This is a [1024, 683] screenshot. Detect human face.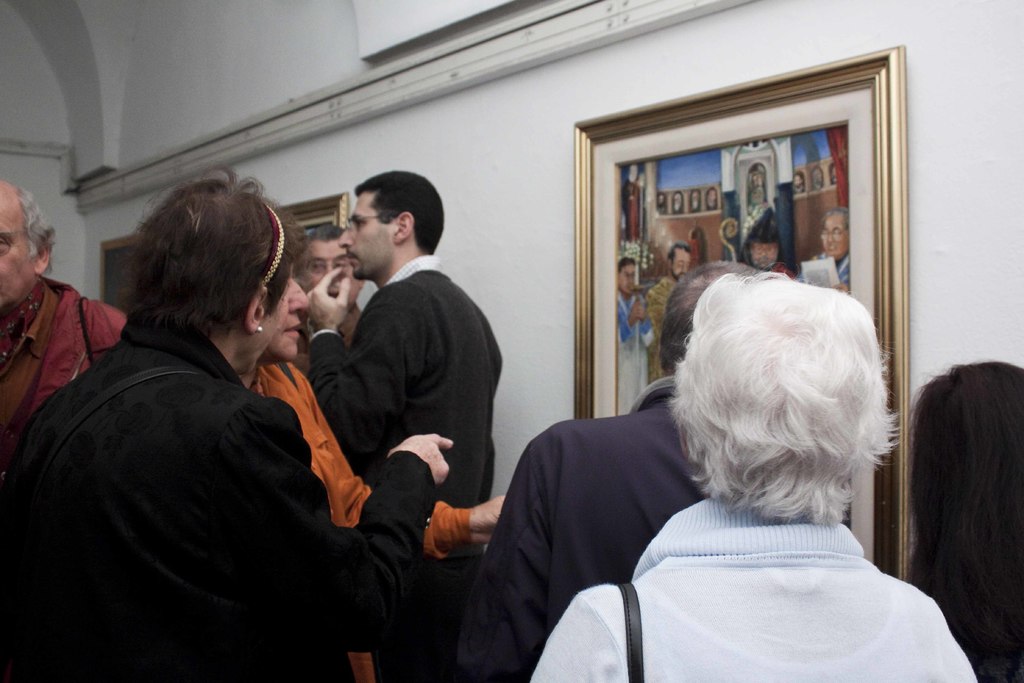
(751, 243, 777, 267).
